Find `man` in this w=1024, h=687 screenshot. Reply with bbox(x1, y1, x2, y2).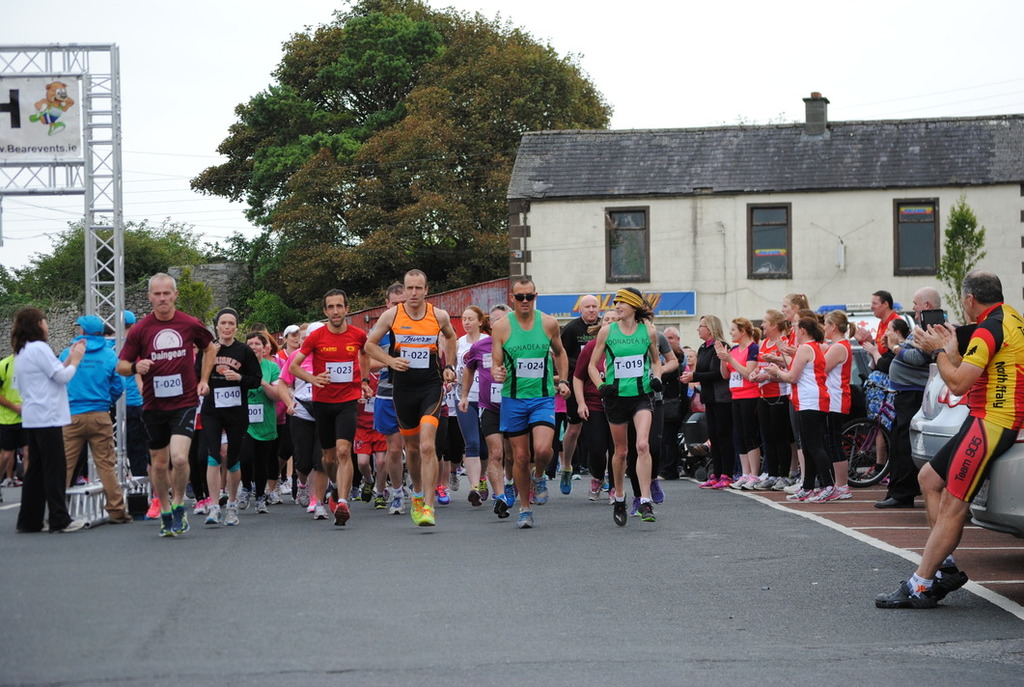
bbox(559, 292, 606, 425).
